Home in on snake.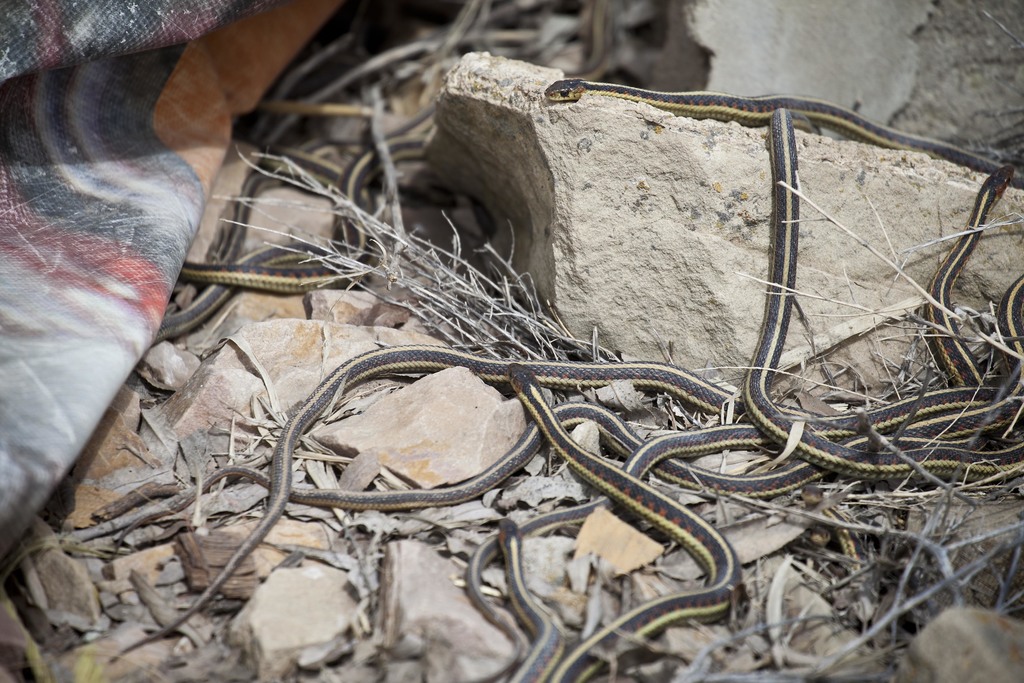
Homed in at 500/518/559/682.
